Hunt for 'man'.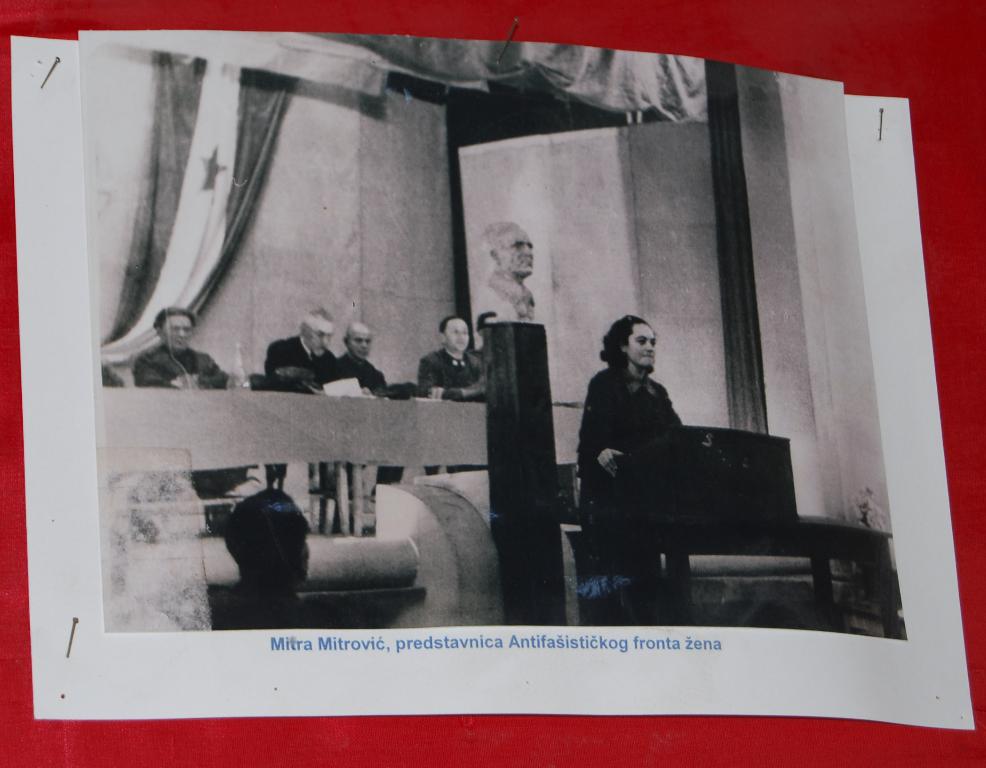
Hunted down at pyautogui.locateOnScreen(263, 300, 354, 404).
